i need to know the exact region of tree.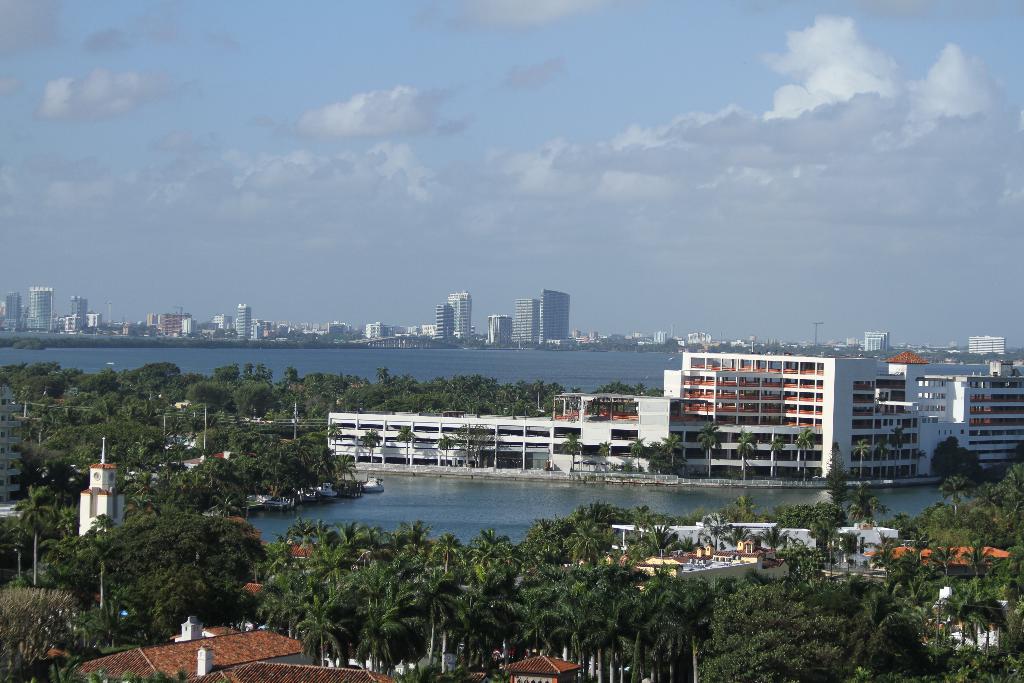
Region: {"x1": 701, "y1": 571, "x2": 819, "y2": 682}.
